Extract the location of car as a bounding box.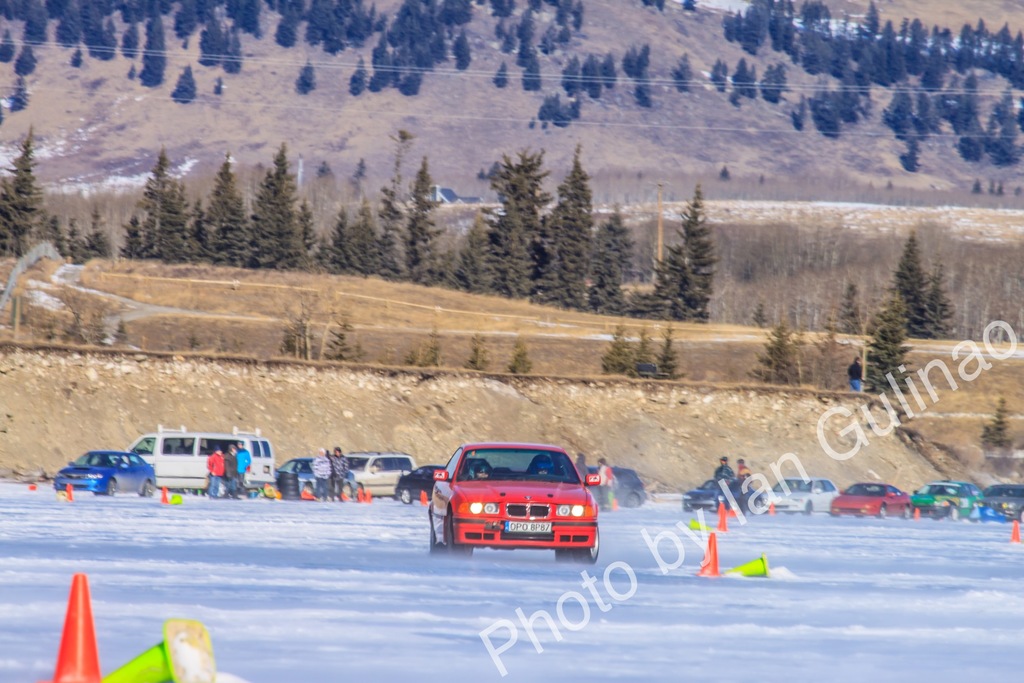
bbox=[609, 465, 645, 506].
